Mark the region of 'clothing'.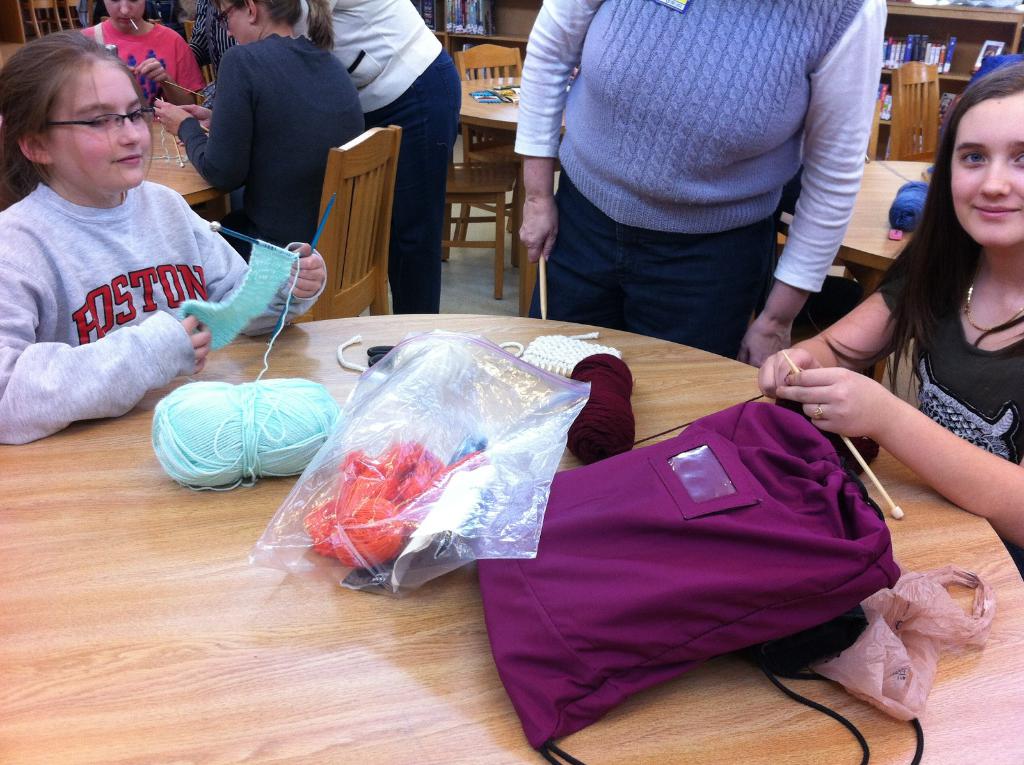
Region: detection(161, 29, 359, 257).
